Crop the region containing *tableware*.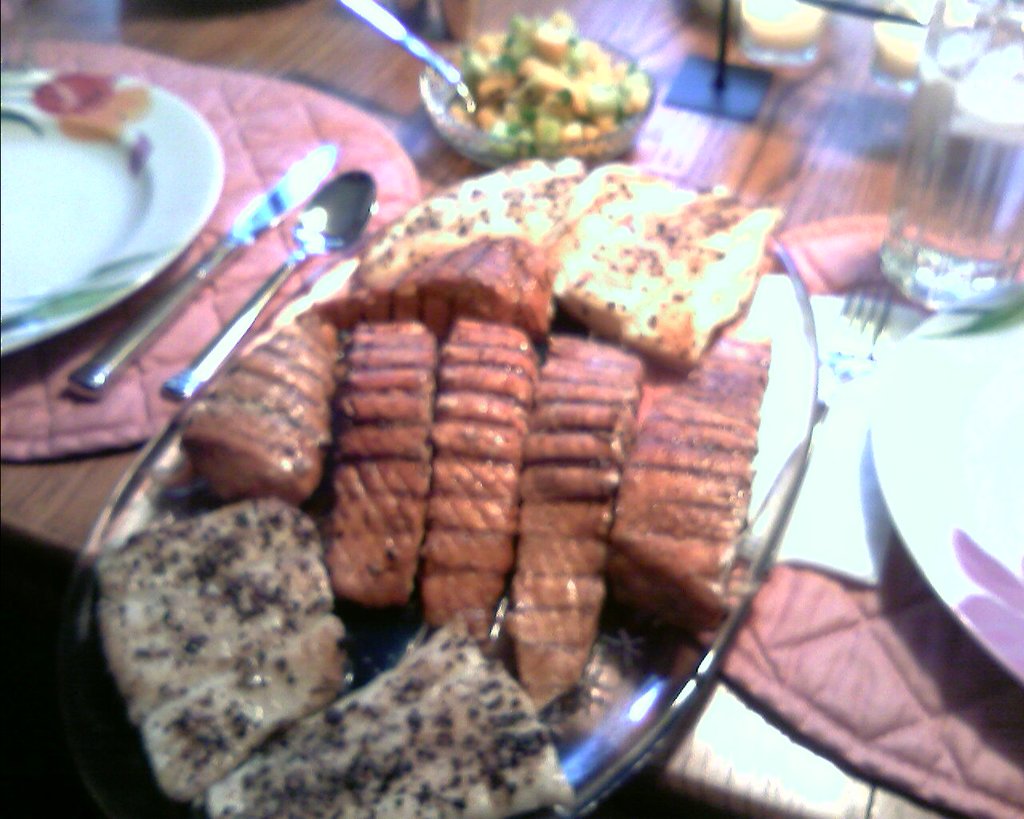
Crop region: box(162, 170, 378, 404).
